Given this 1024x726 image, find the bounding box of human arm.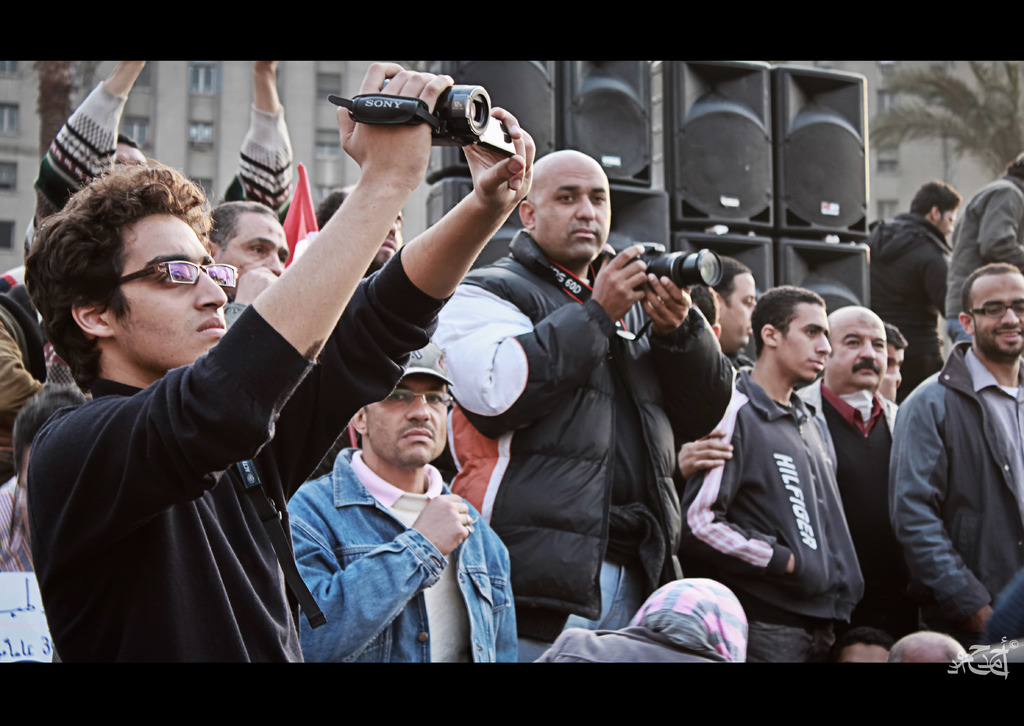
(260,99,543,504).
